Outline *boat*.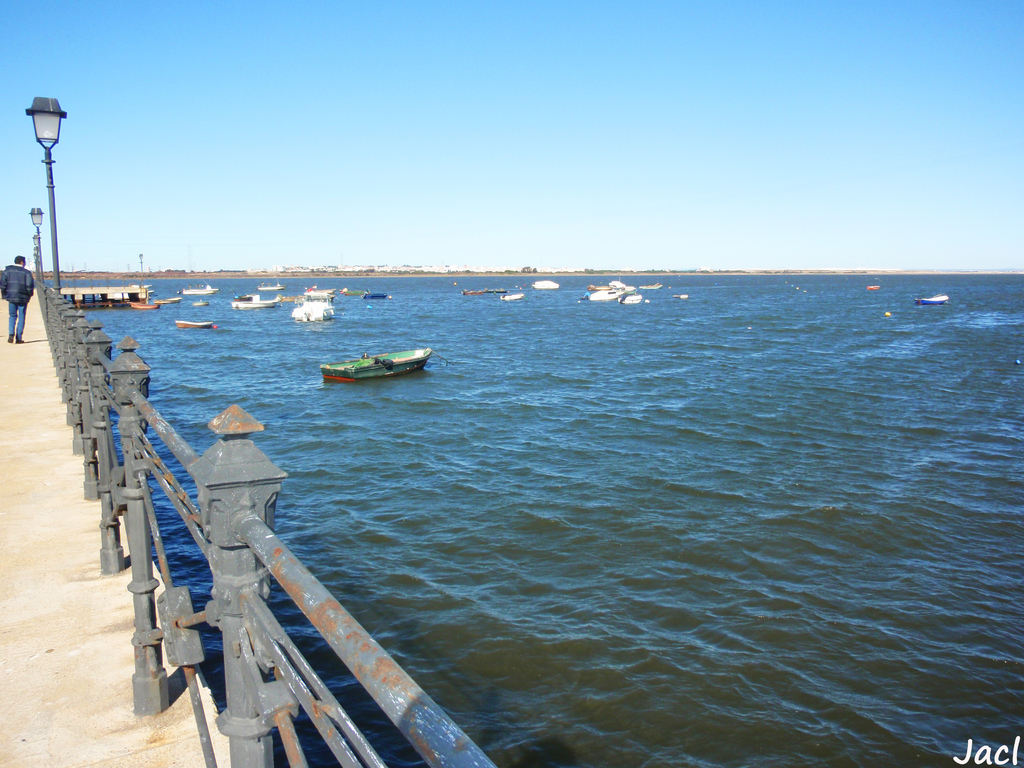
Outline: <bbox>178, 319, 215, 330</bbox>.
